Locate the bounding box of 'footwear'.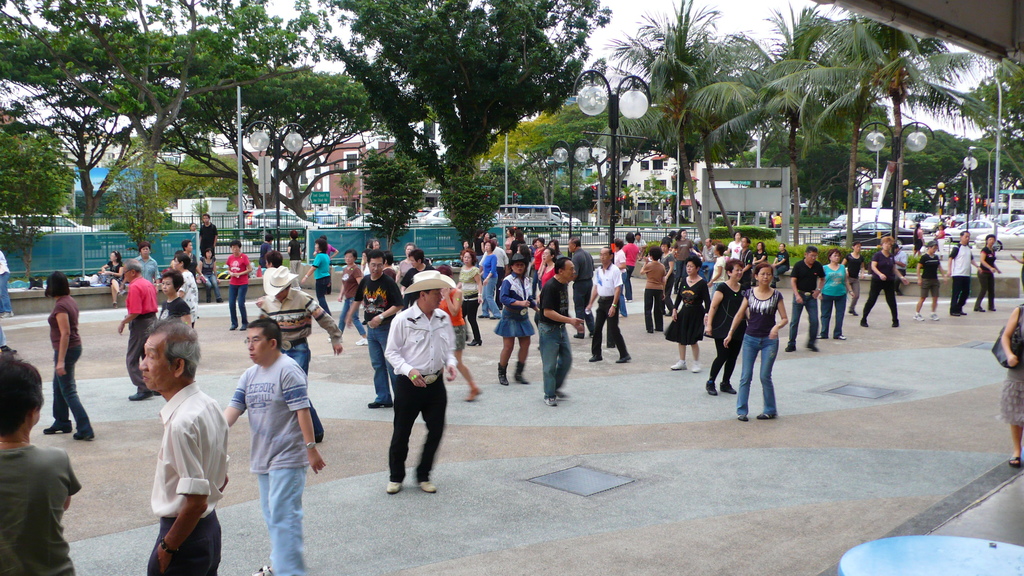
Bounding box: l=419, t=481, r=438, b=492.
